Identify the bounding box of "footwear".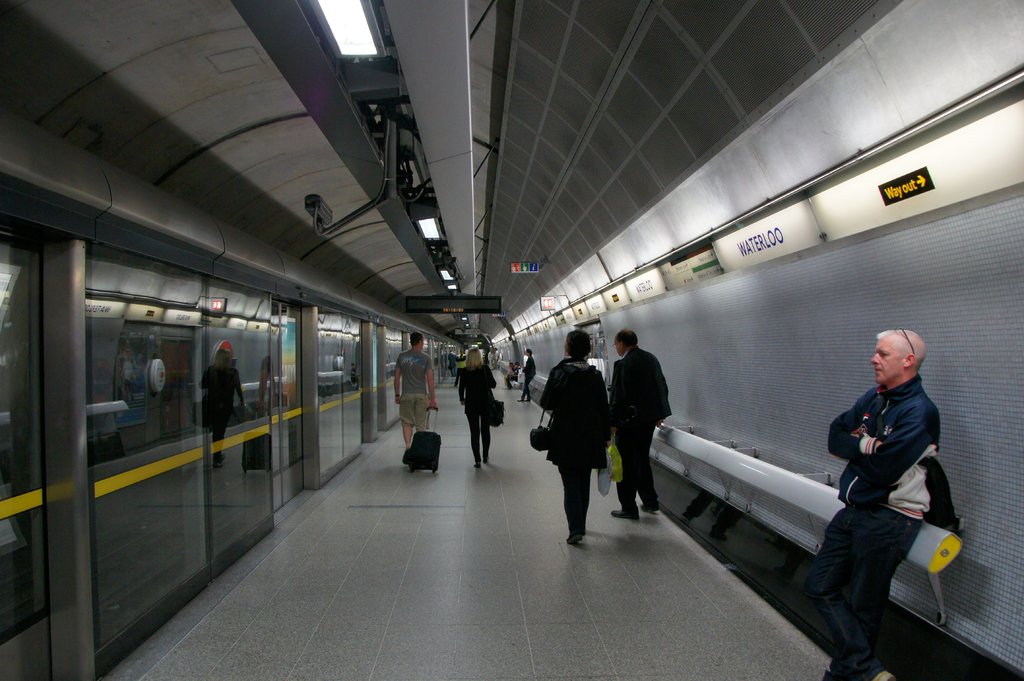
bbox(474, 460, 483, 469).
